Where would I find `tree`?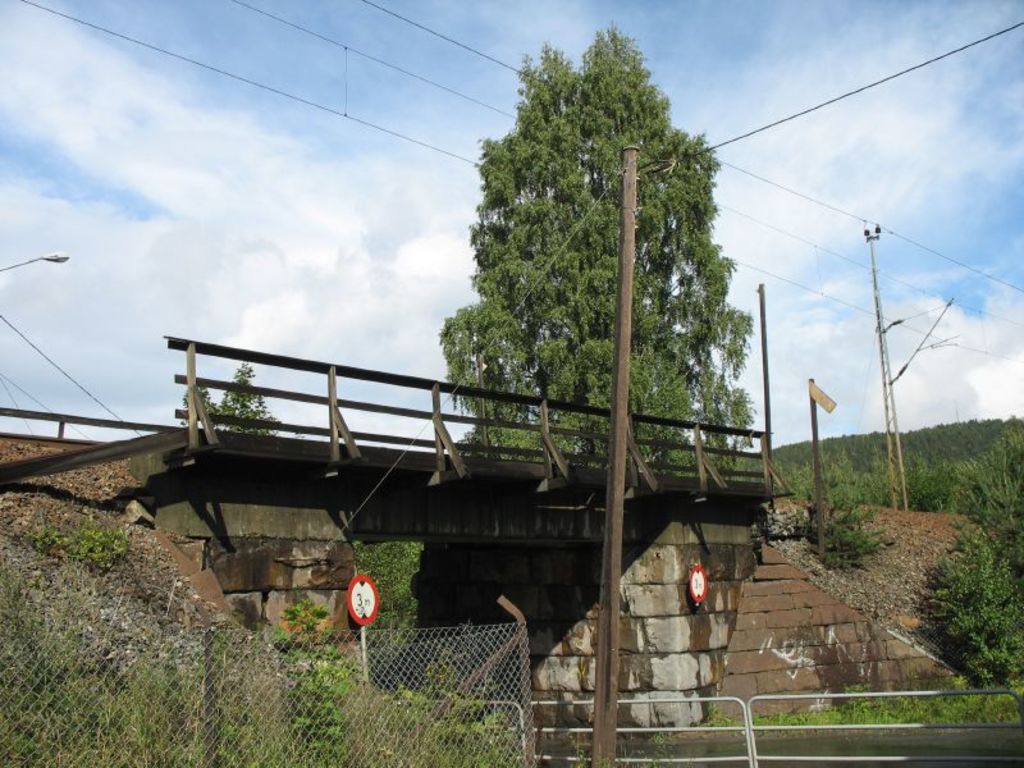
At BBox(193, 366, 264, 435).
